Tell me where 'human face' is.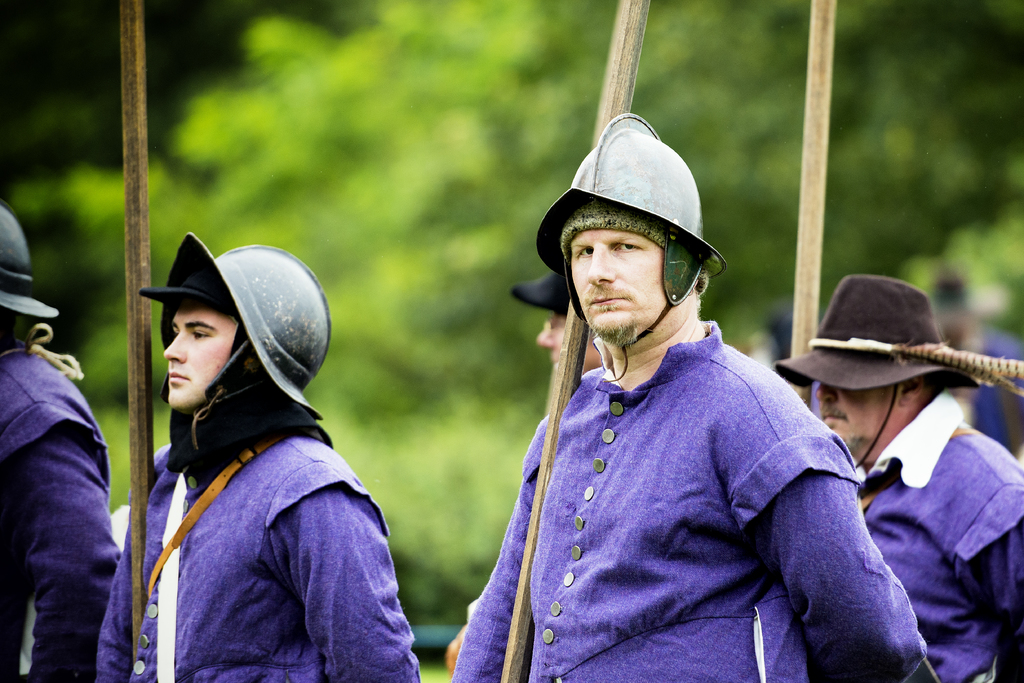
'human face' is at box(568, 229, 664, 336).
